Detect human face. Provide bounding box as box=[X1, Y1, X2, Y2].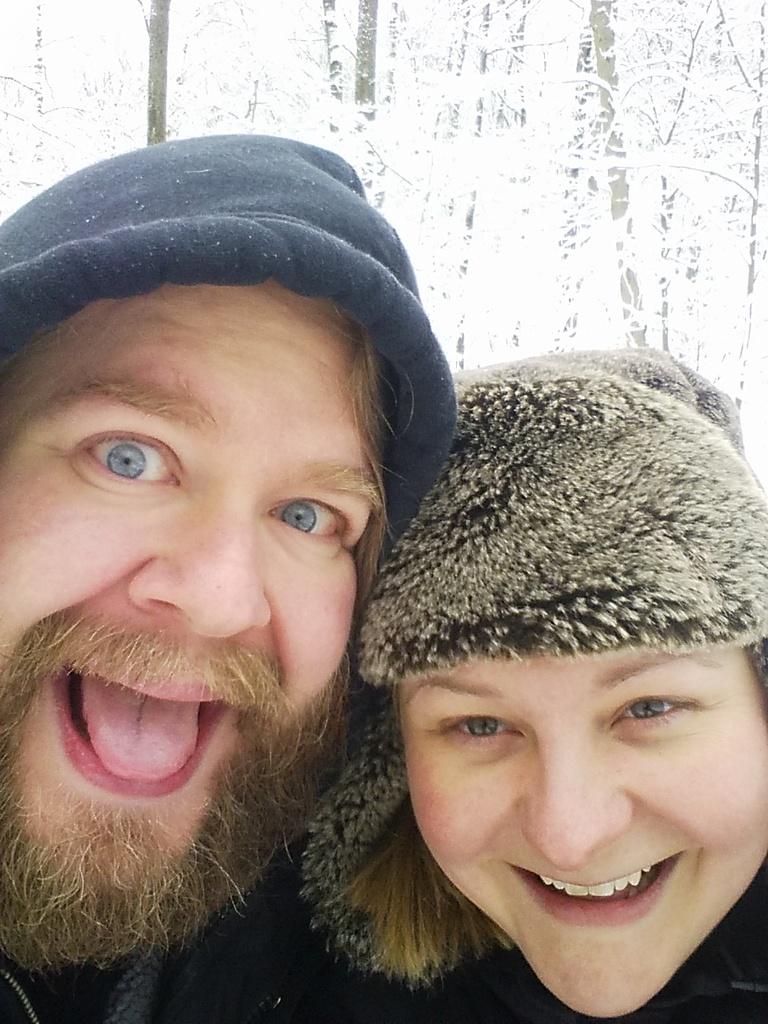
box=[398, 652, 767, 1017].
